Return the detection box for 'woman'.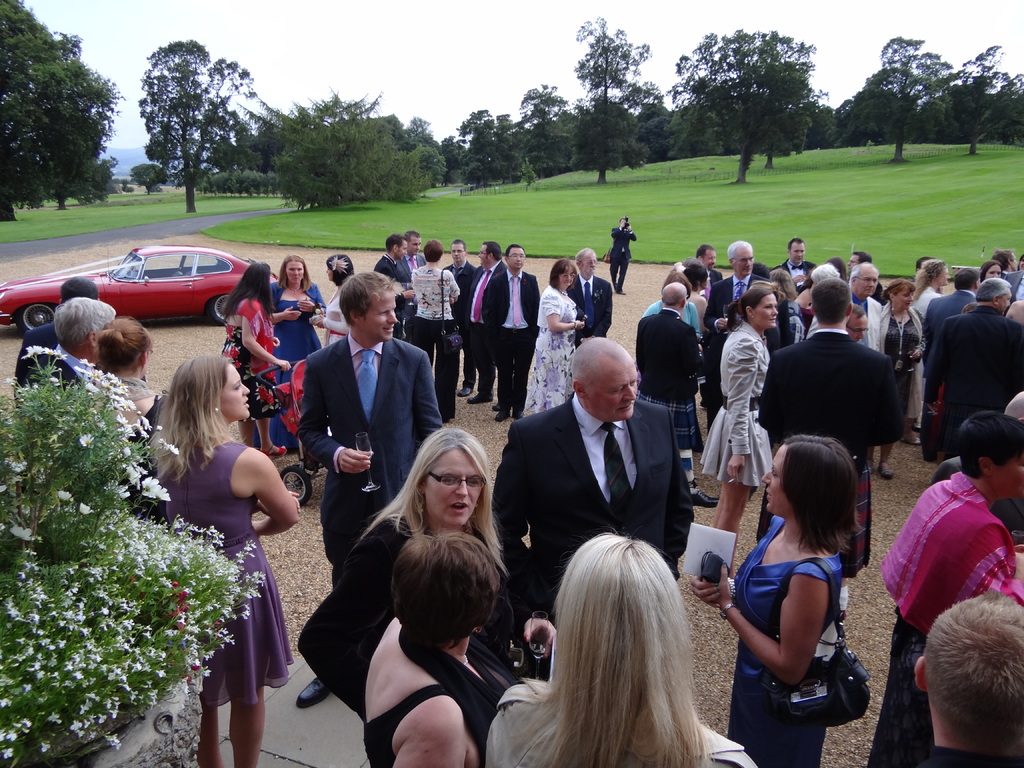
[x1=701, y1=287, x2=779, y2=527].
